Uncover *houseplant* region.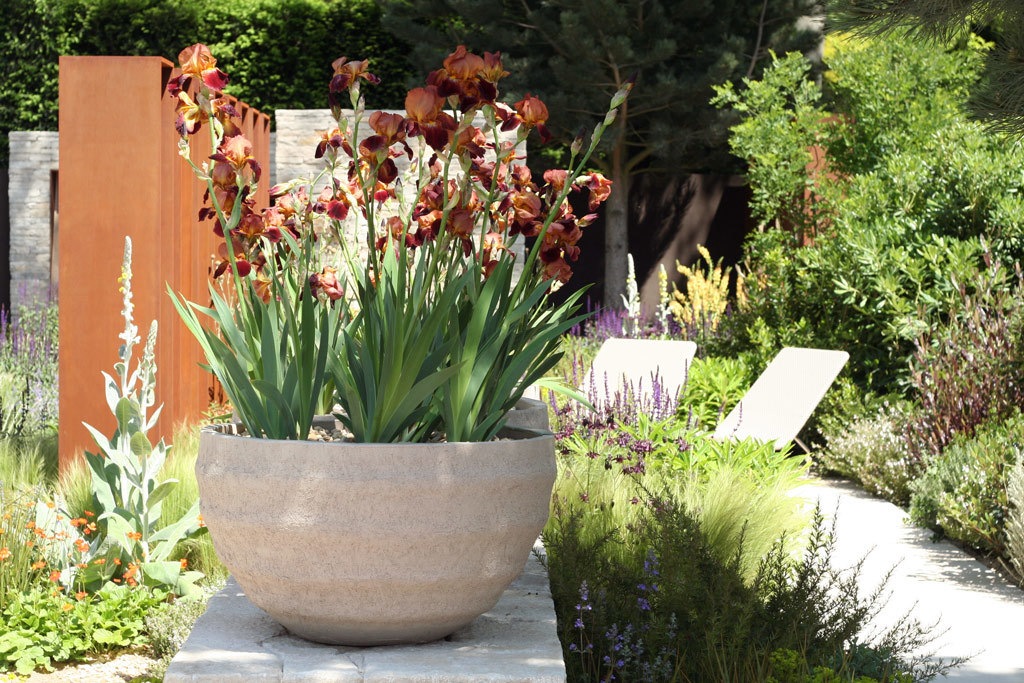
Uncovered: BBox(137, 81, 633, 643).
